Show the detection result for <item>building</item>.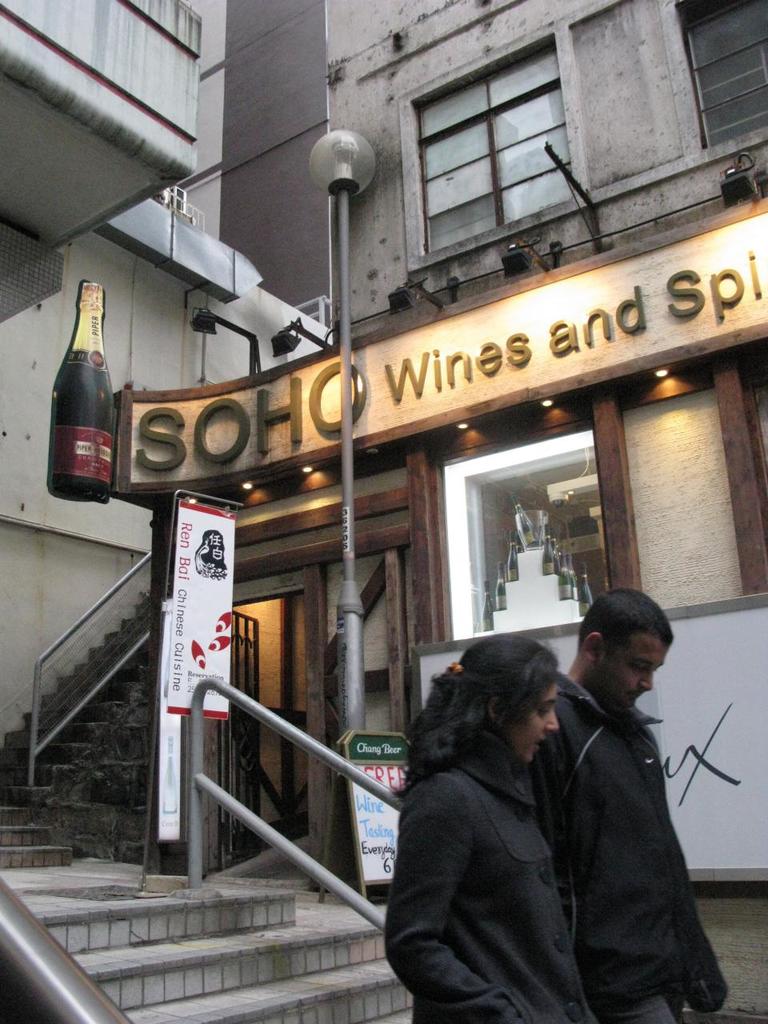
0/0/767/893.
